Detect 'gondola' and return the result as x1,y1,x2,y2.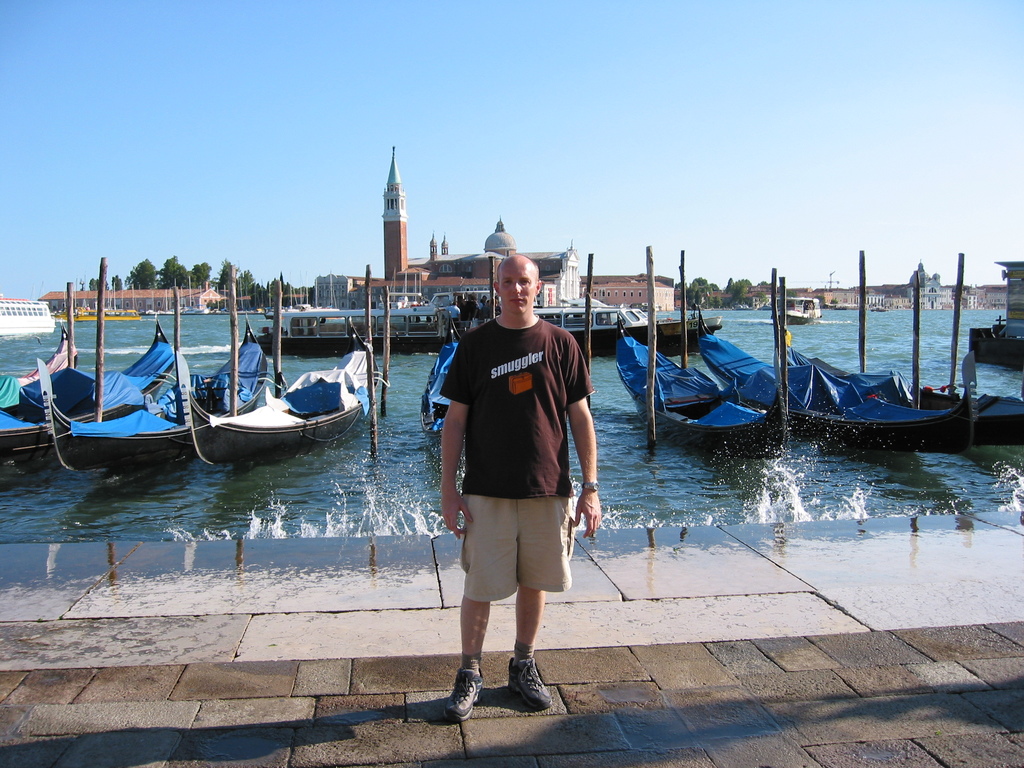
0,314,183,458.
